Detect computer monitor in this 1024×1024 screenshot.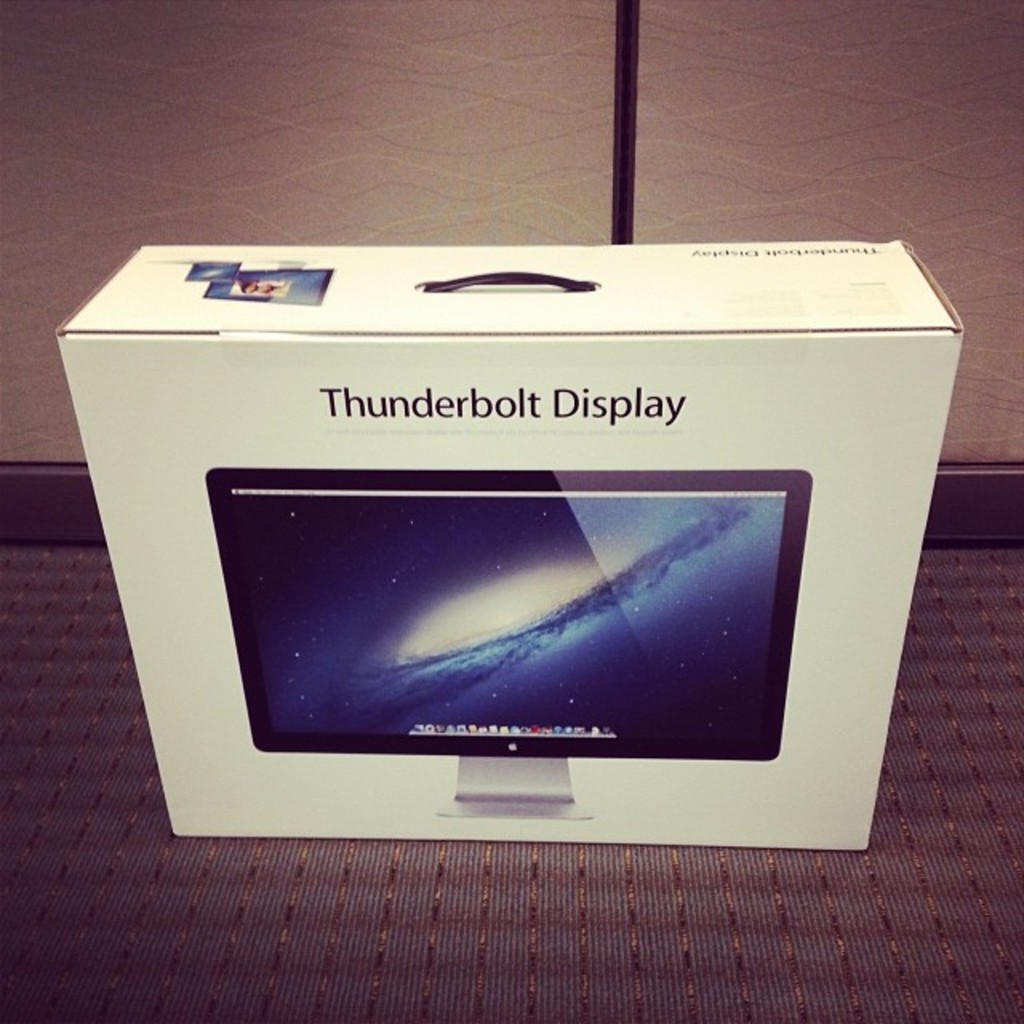
Detection: bbox(200, 254, 338, 318).
